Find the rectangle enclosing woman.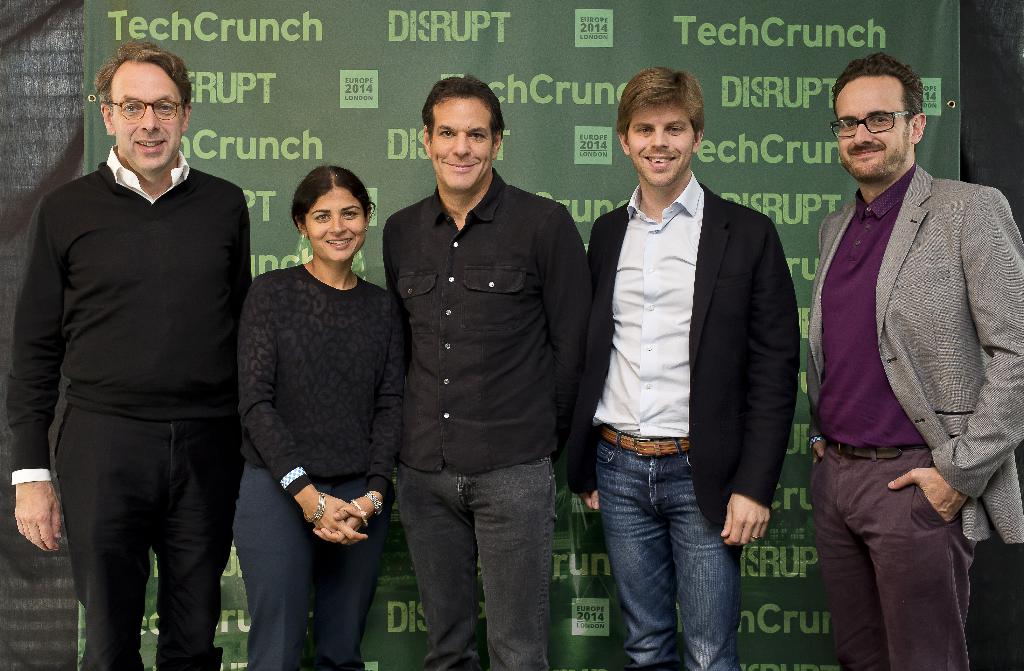
(left=246, top=163, right=415, bottom=670).
